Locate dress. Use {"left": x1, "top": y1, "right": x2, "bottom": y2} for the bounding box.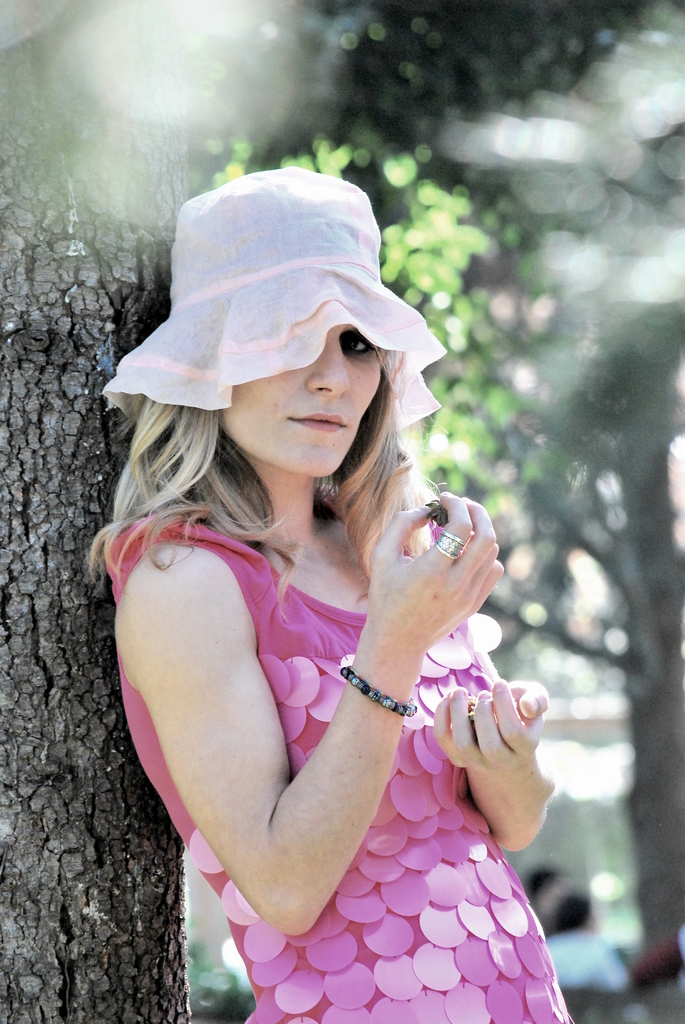
{"left": 104, "top": 511, "right": 576, "bottom": 1023}.
